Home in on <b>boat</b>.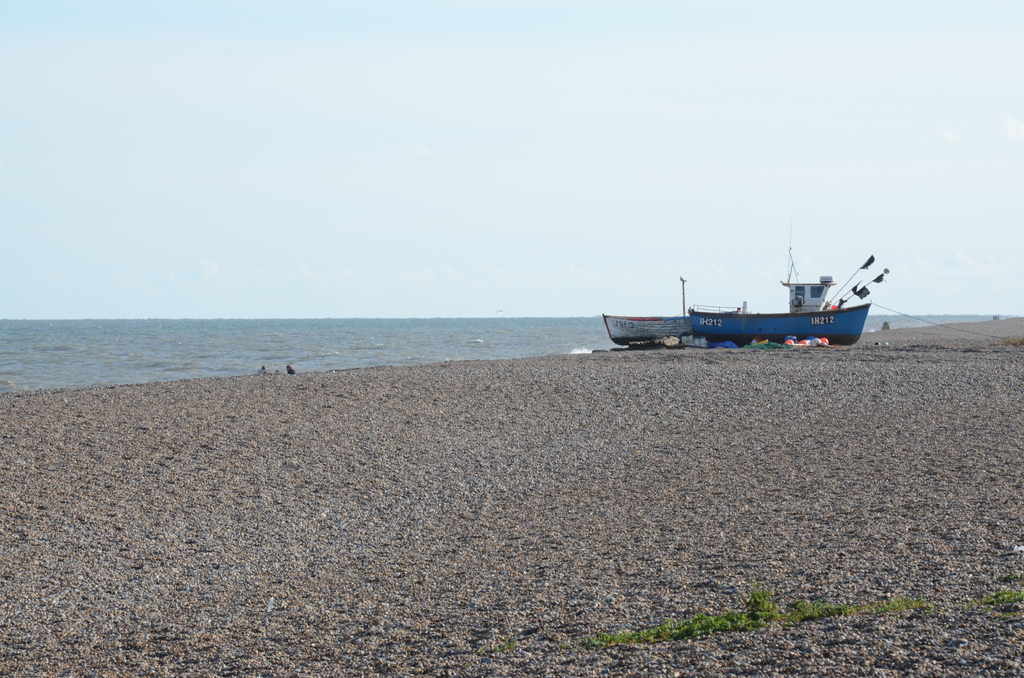
Homed in at (588, 237, 883, 349).
